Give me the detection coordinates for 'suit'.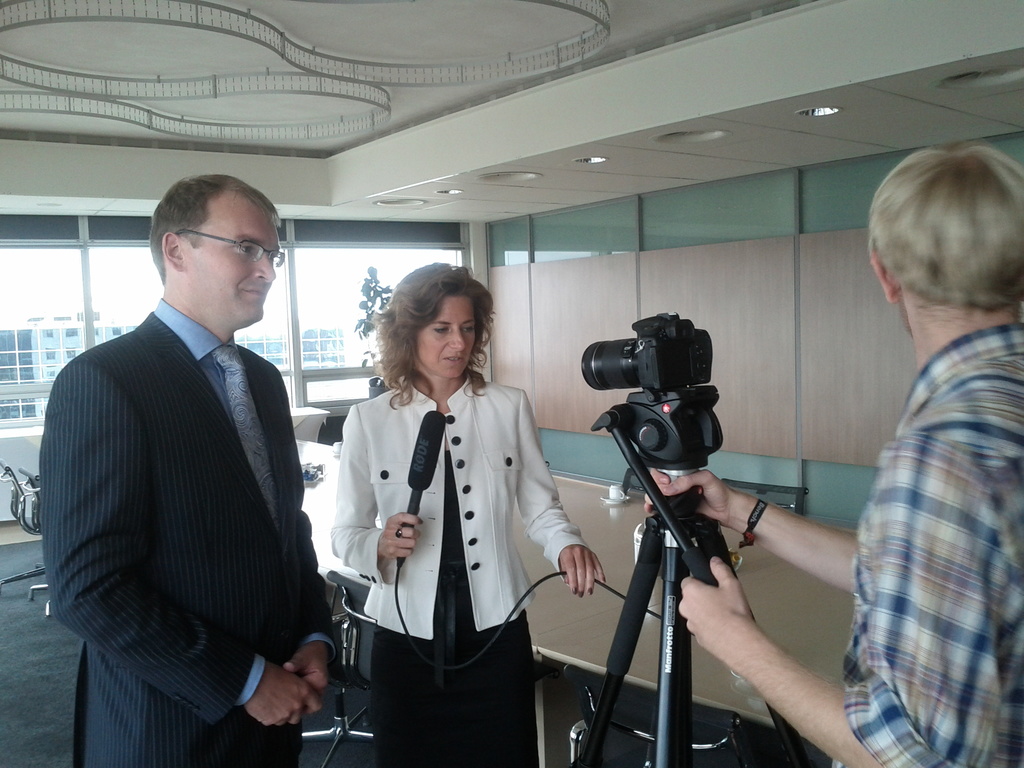
<region>37, 195, 339, 766</region>.
